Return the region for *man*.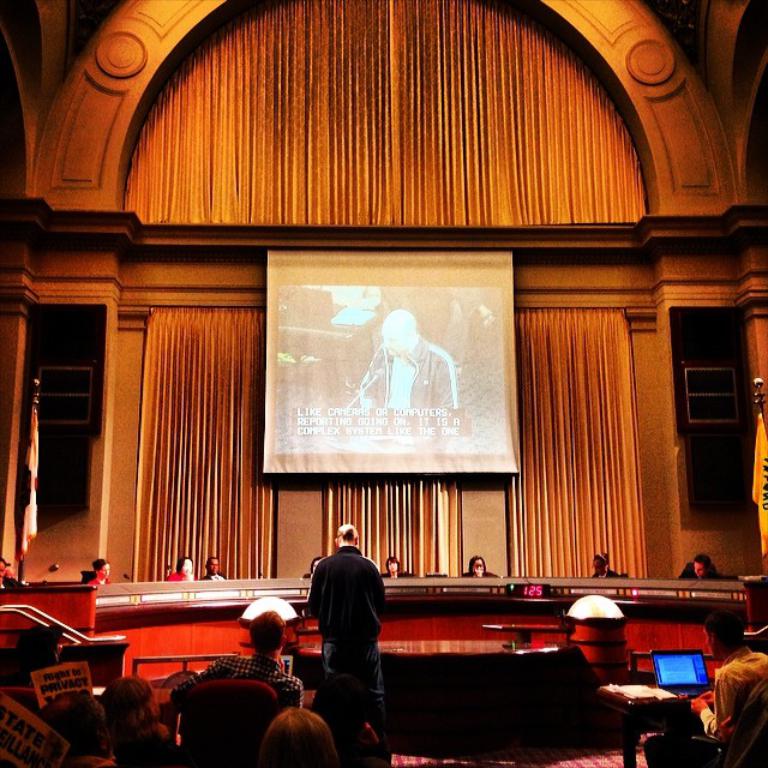
pyautogui.locateOnScreen(175, 611, 300, 707).
